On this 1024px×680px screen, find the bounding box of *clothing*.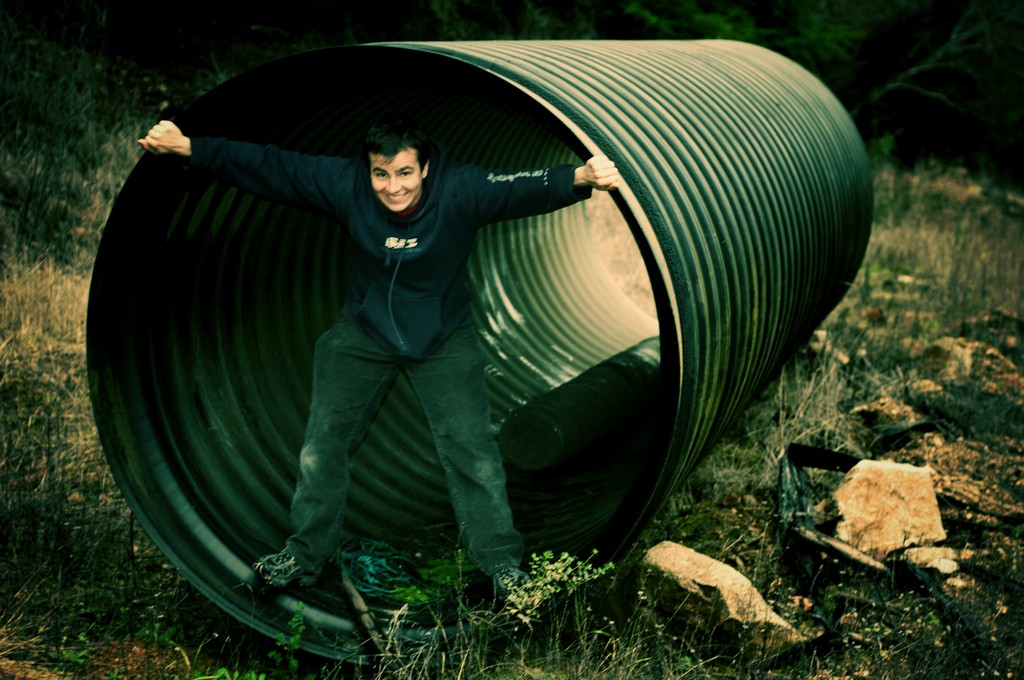
Bounding box: select_region(191, 135, 580, 595).
